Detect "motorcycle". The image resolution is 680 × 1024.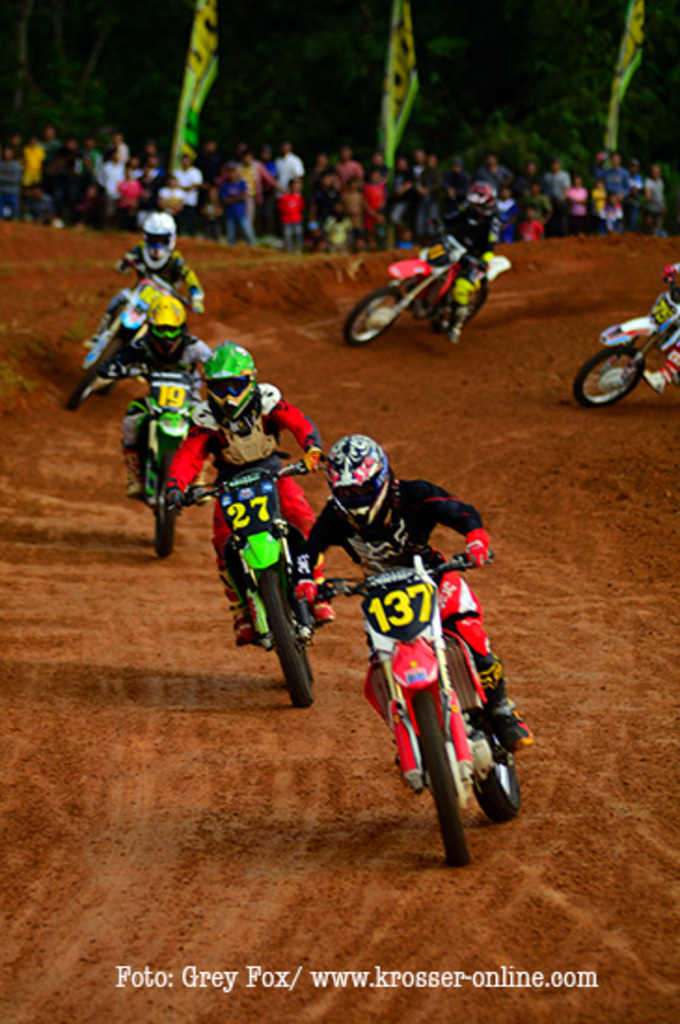
BBox(102, 352, 214, 566).
